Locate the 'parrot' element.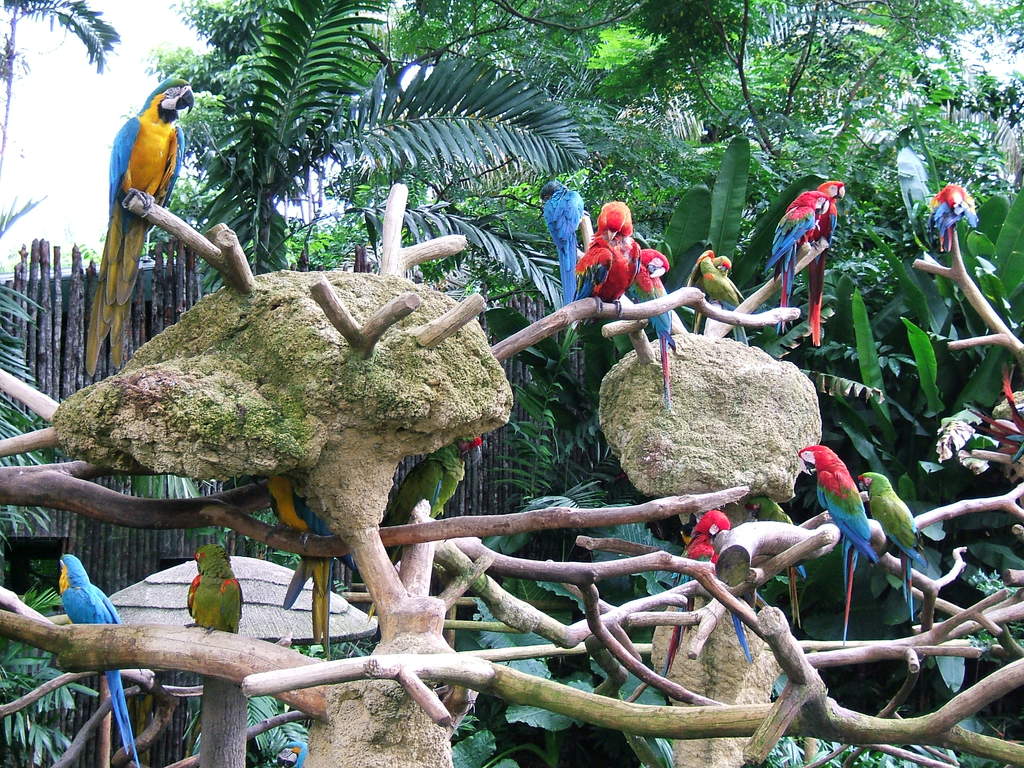
Element bbox: (630, 247, 676, 403).
